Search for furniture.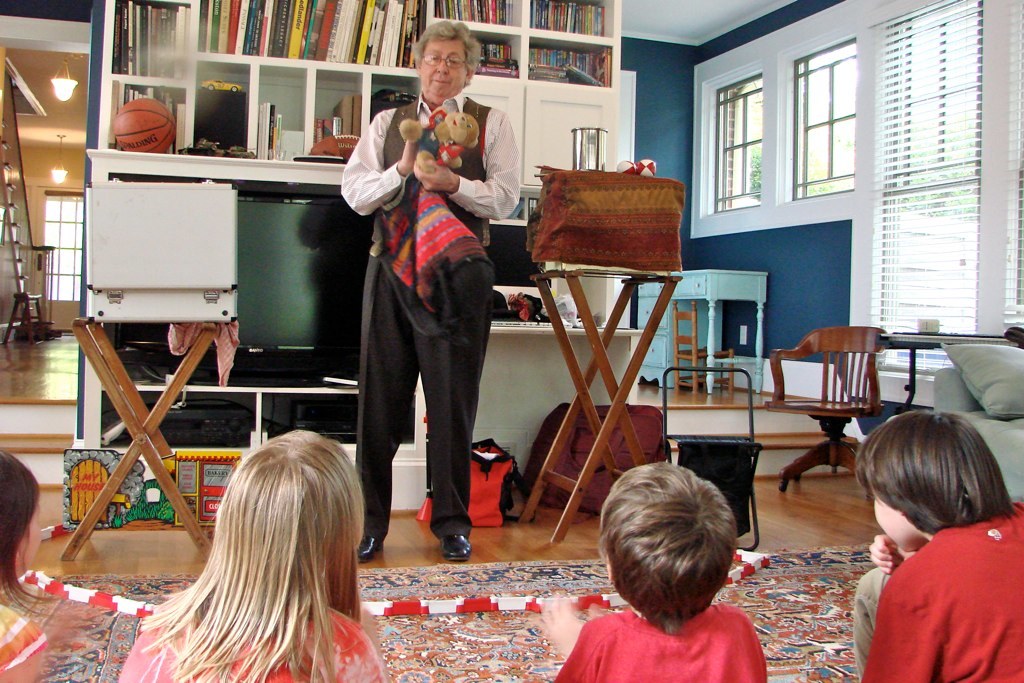
Found at x1=61 y1=314 x2=224 y2=558.
